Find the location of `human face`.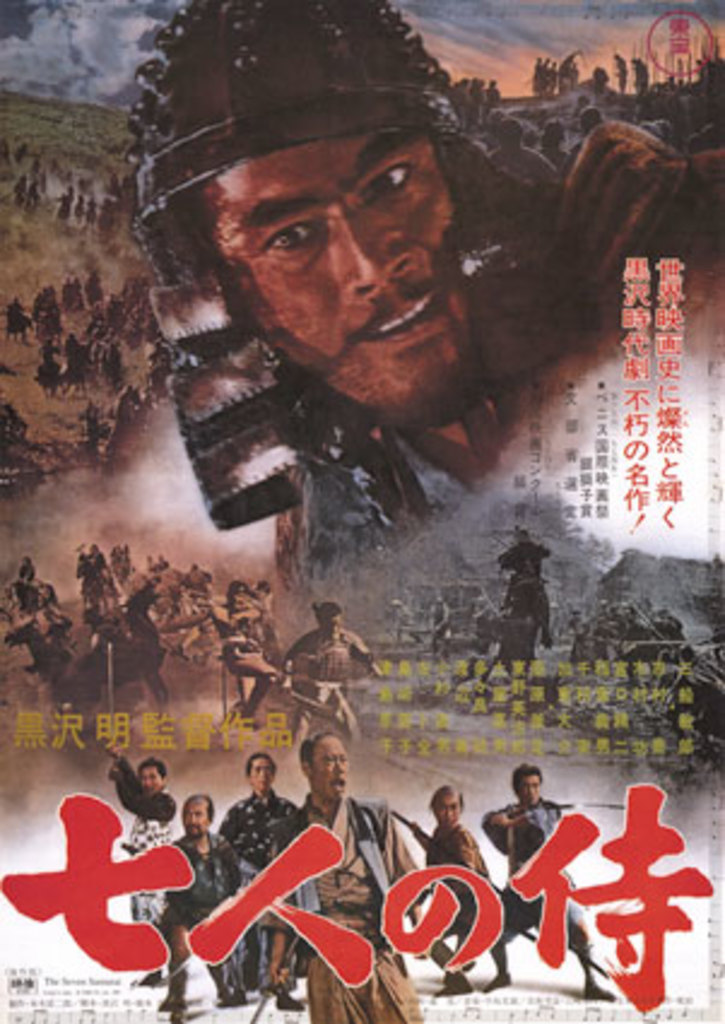
Location: box=[140, 761, 166, 793].
